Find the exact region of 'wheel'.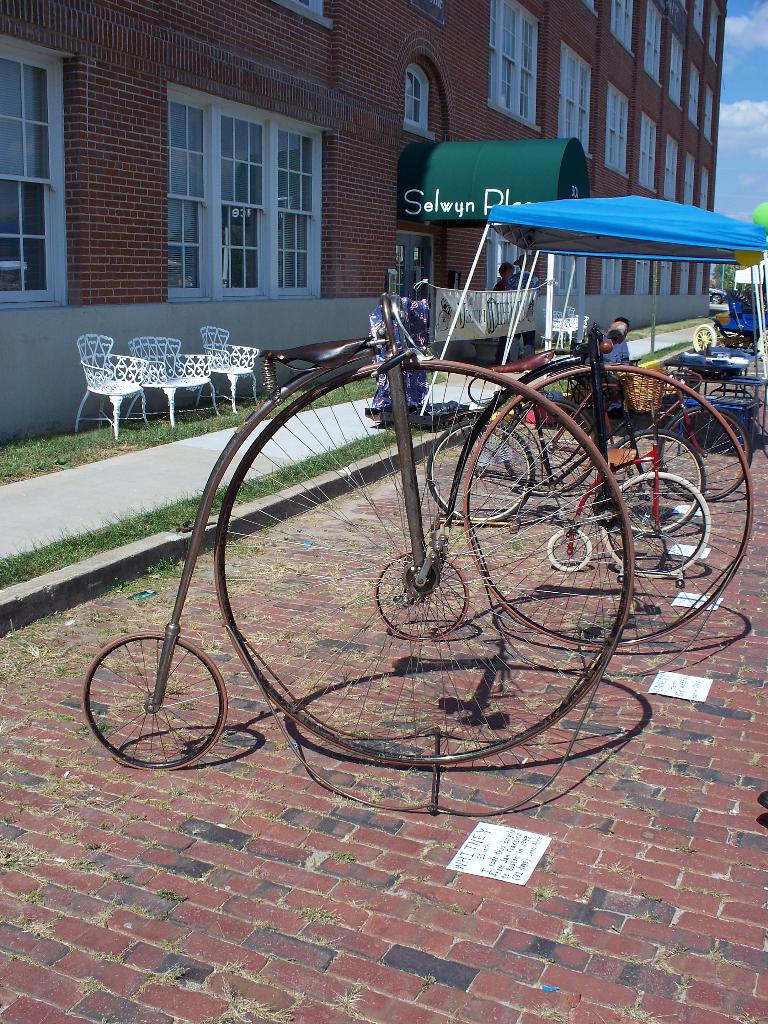
Exact region: {"x1": 91, "y1": 629, "x2": 221, "y2": 764}.
